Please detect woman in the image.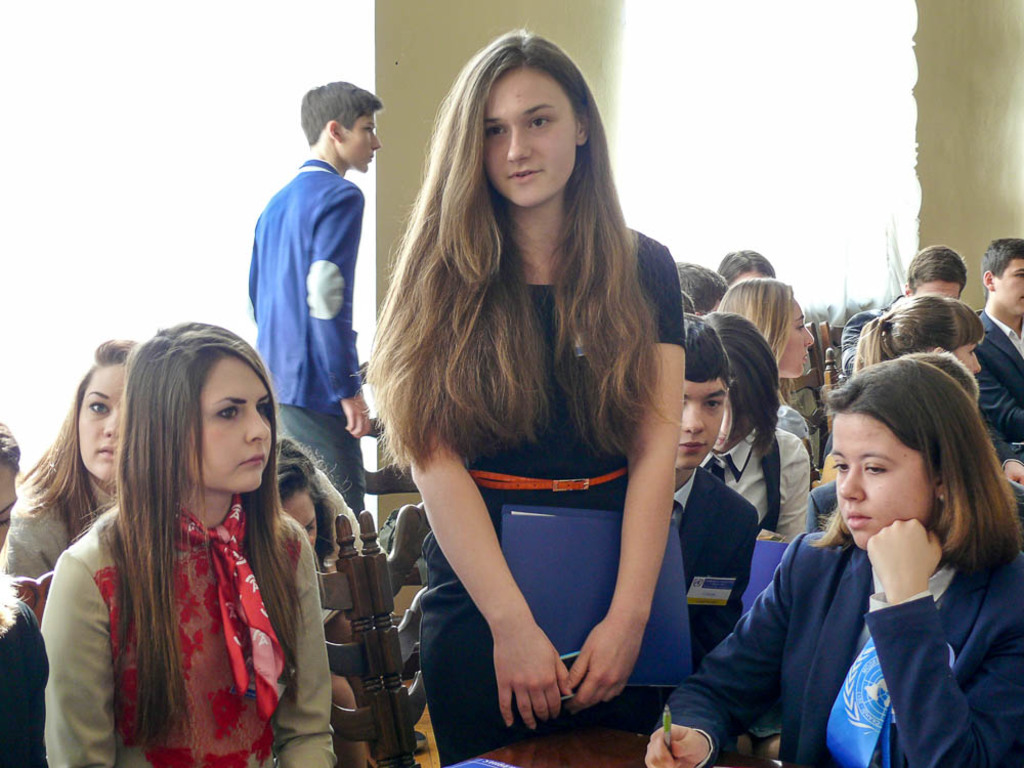
355:24:688:767.
